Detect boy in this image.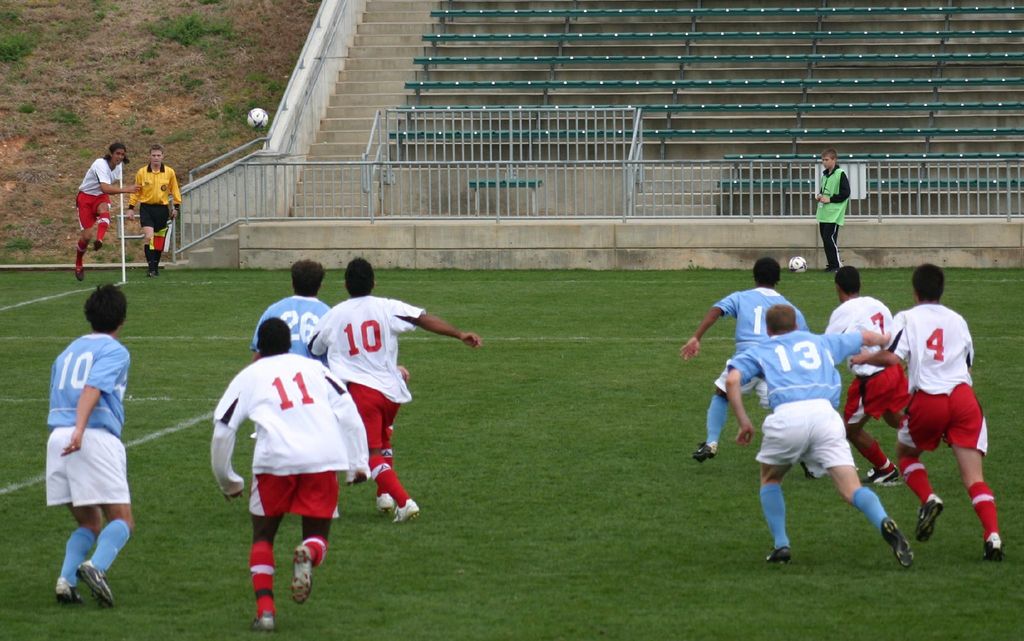
Detection: 122/146/177/273.
